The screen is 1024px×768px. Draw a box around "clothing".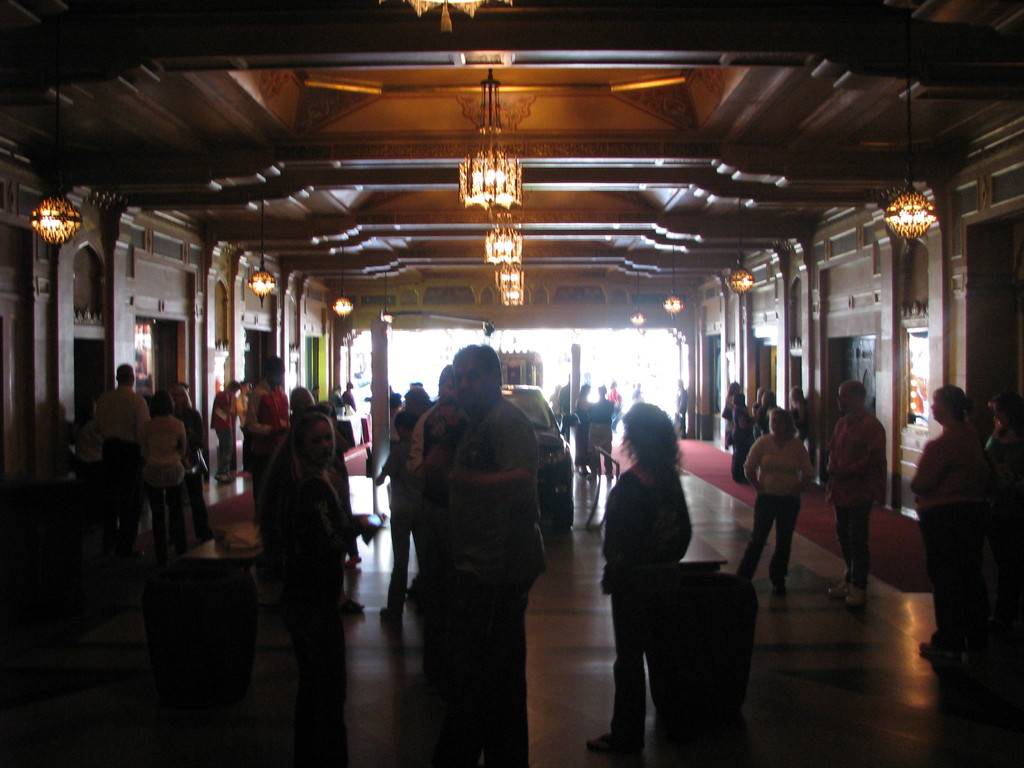
911/388/970/652.
